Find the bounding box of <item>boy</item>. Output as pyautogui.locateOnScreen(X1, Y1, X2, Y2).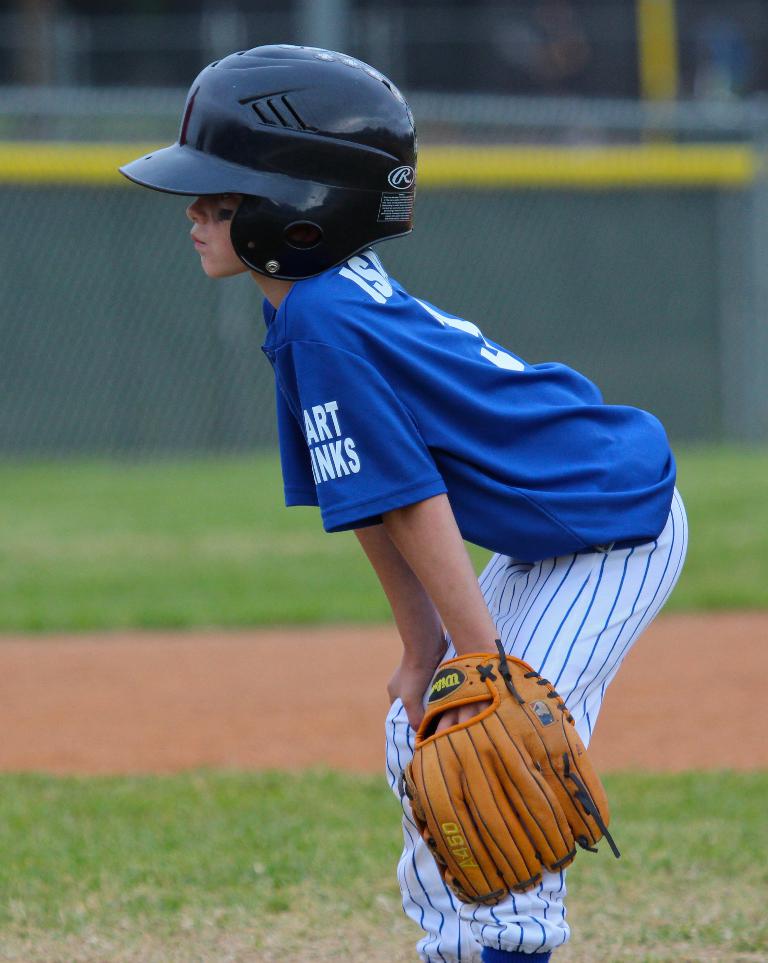
pyautogui.locateOnScreen(119, 39, 694, 962).
